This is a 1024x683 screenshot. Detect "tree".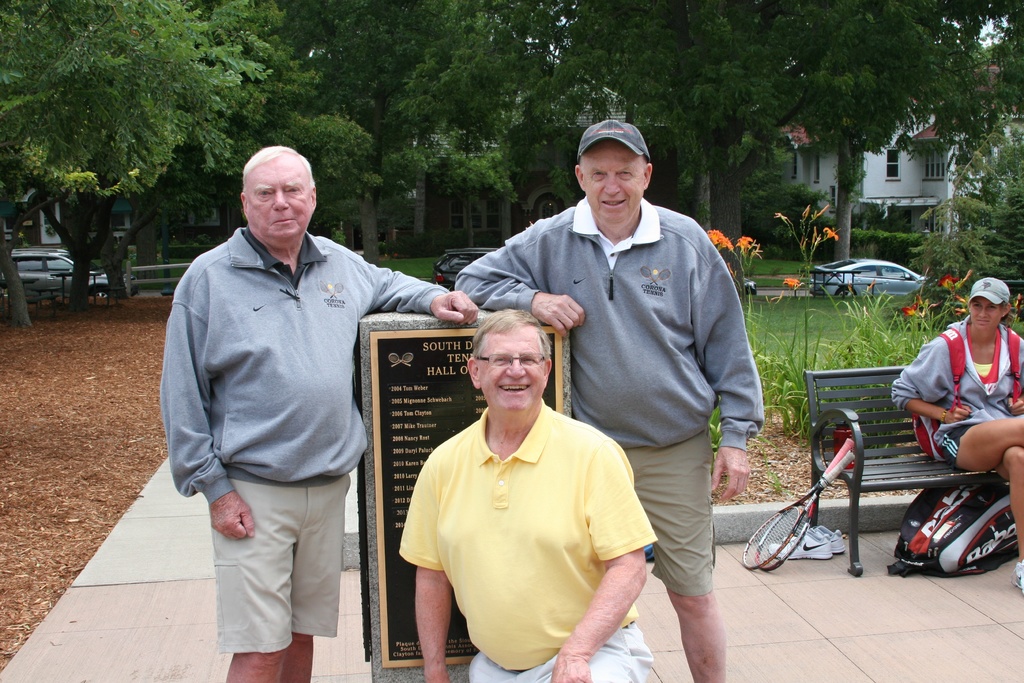
box(564, 0, 841, 296).
